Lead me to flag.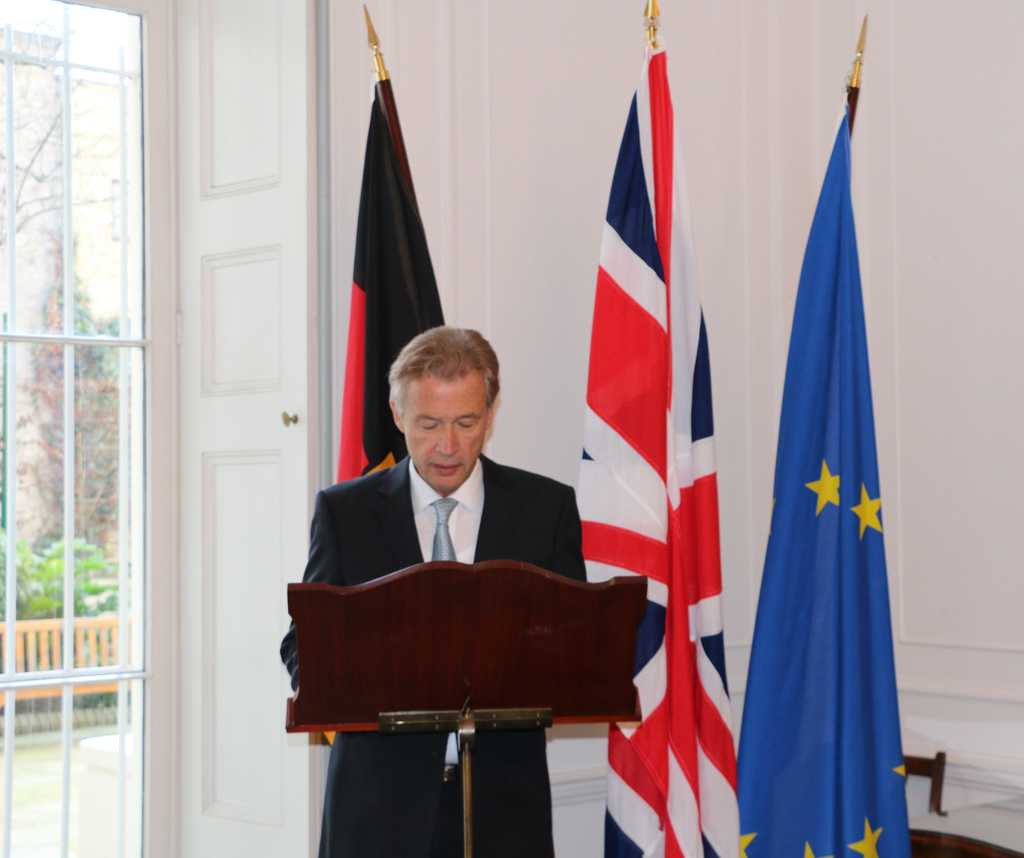
Lead to [568, 40, 737, 857].
